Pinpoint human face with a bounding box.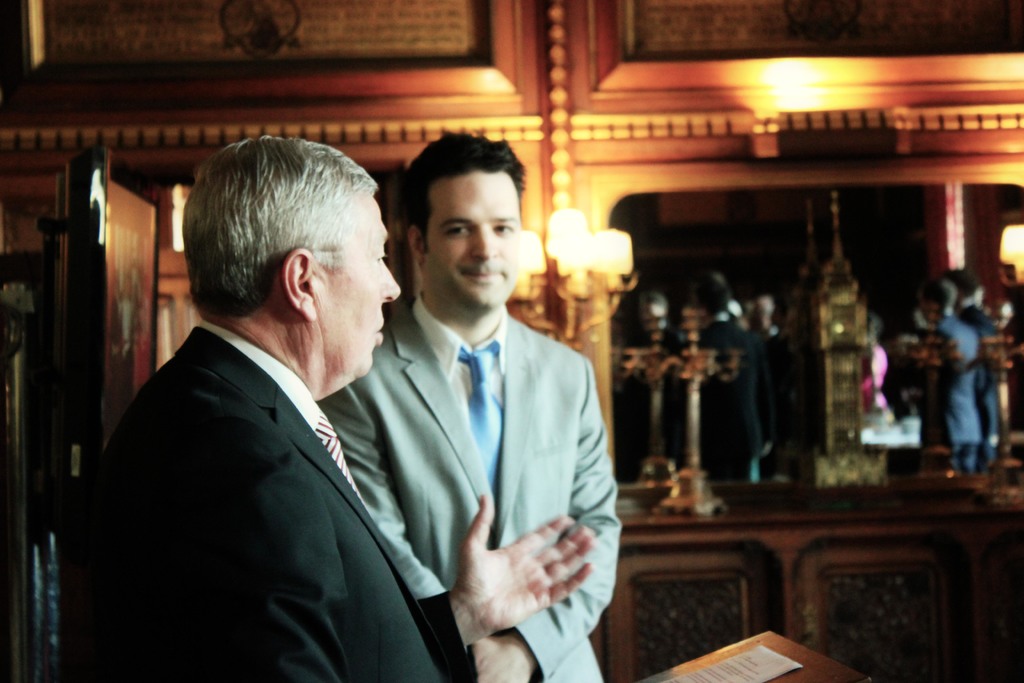
left=427, top=165, right=529, bottom=314.
